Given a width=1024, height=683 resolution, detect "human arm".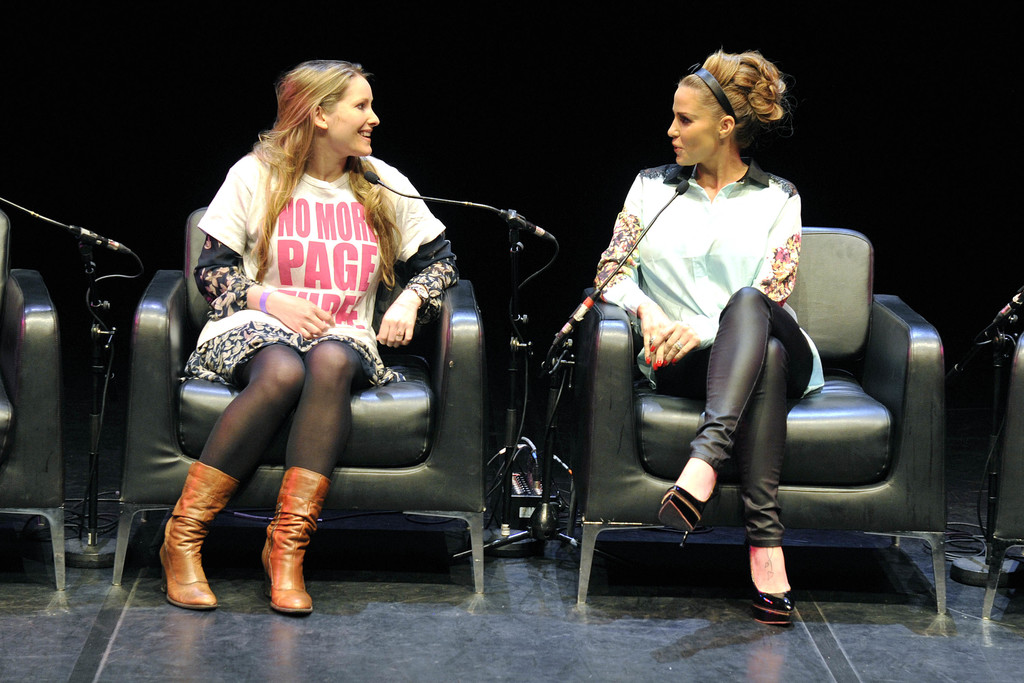
Rect(190, 156, 340, 346).
